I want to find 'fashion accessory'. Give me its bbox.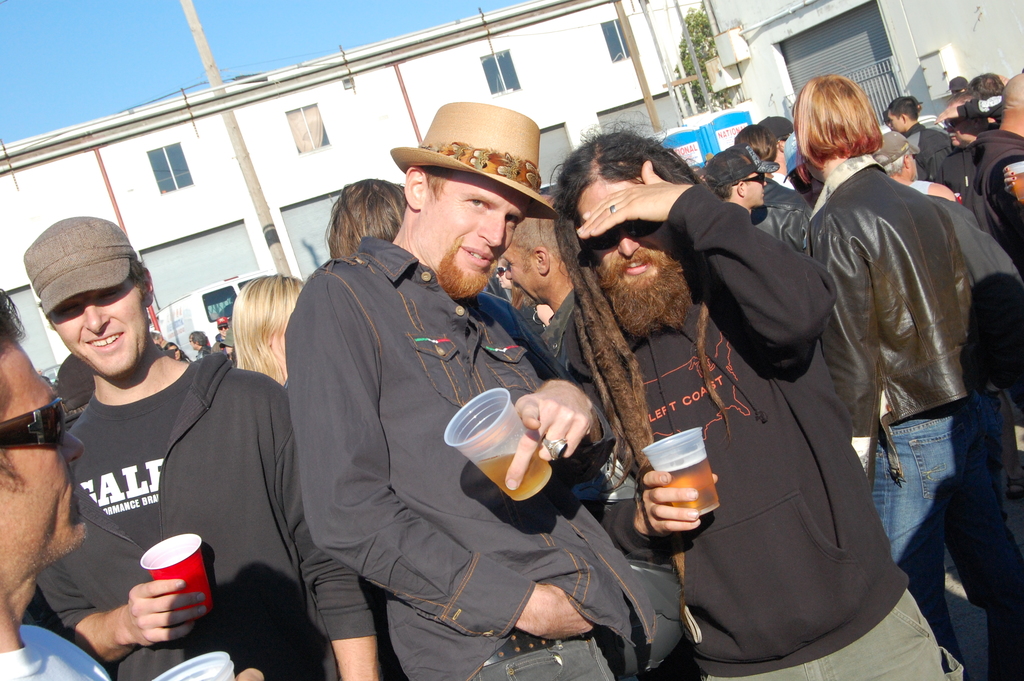
l=218, t=322, r=230, b=331.
